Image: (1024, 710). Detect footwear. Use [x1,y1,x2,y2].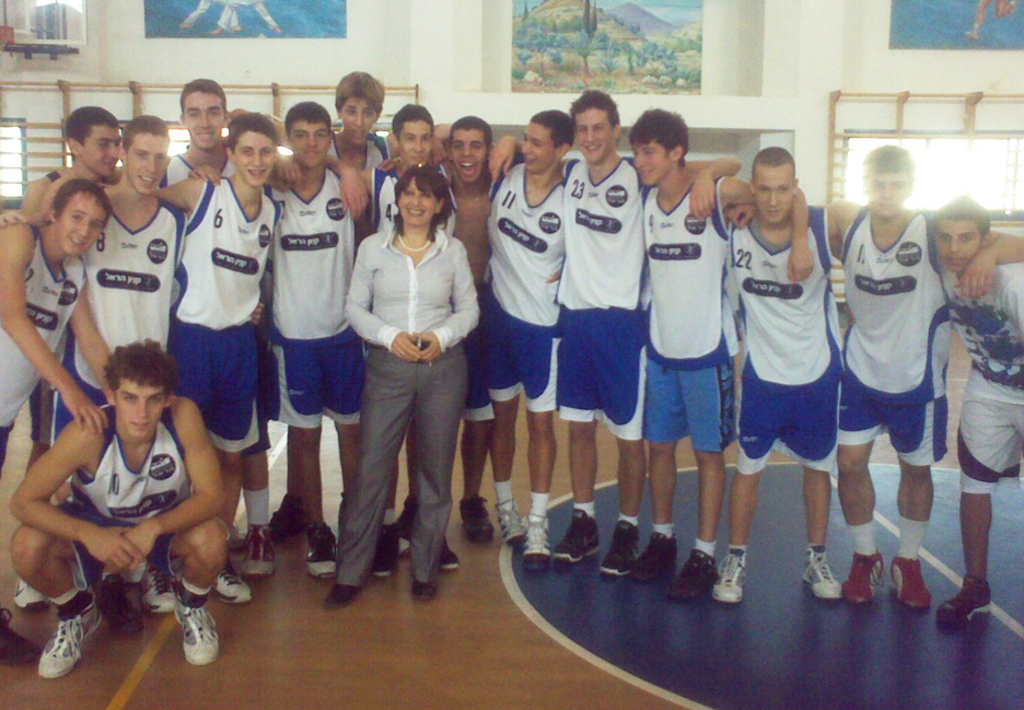
[490,502,527,546].
